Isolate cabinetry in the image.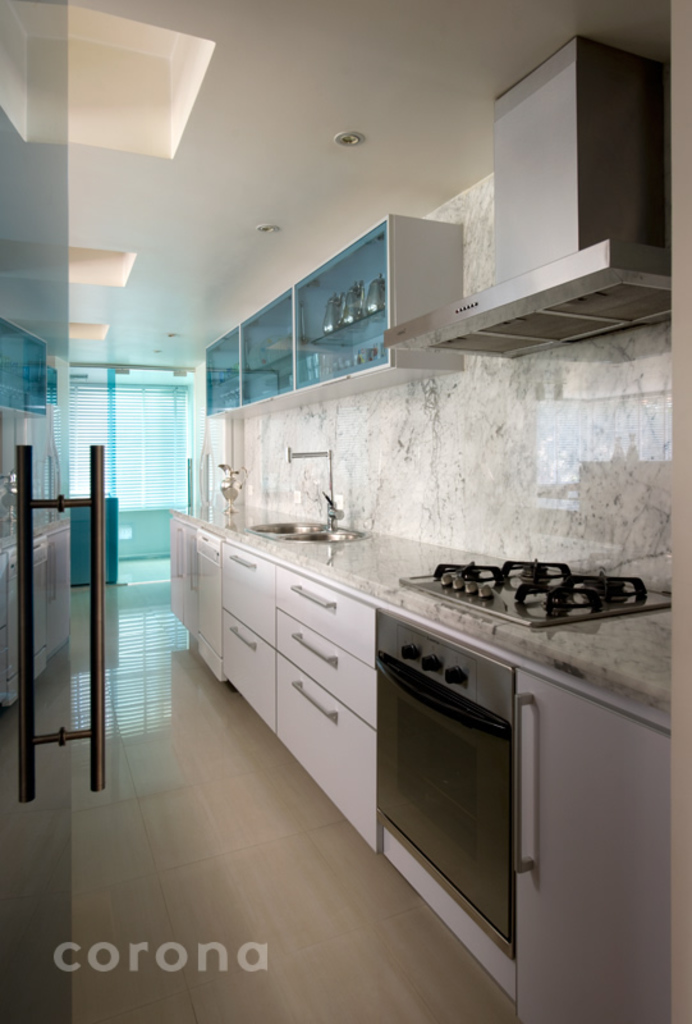
Isolated region: x1=212, y1=544, x2=283, y2=635.
